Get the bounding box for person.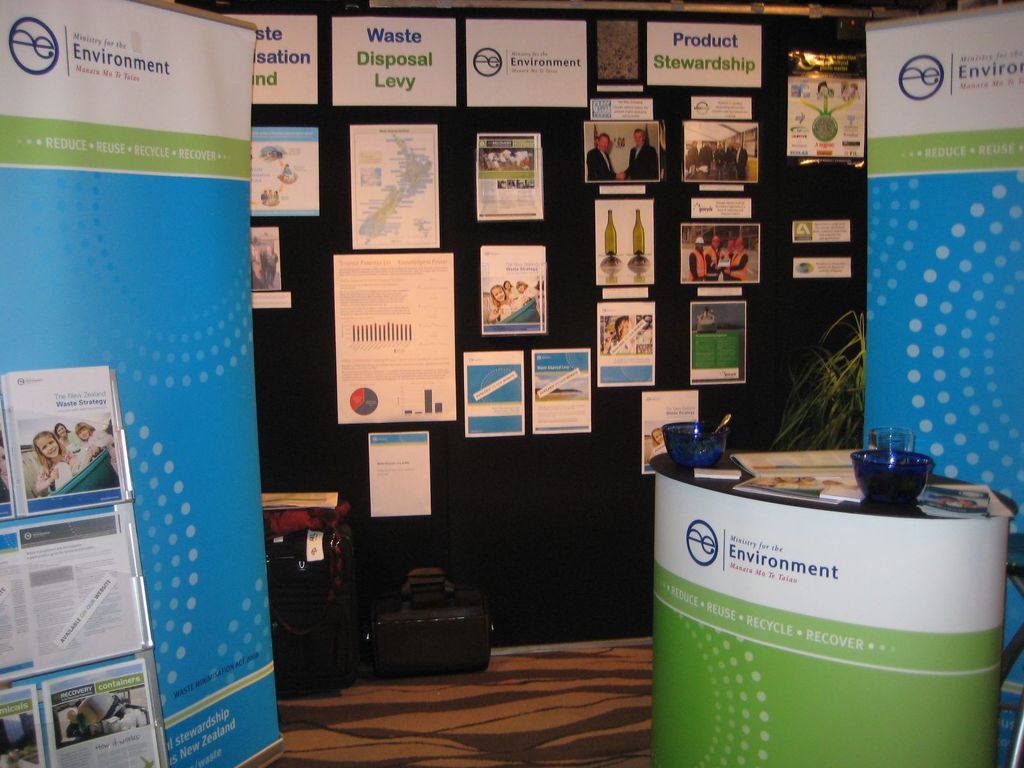
bbox=(36, 434, 74, 492).
